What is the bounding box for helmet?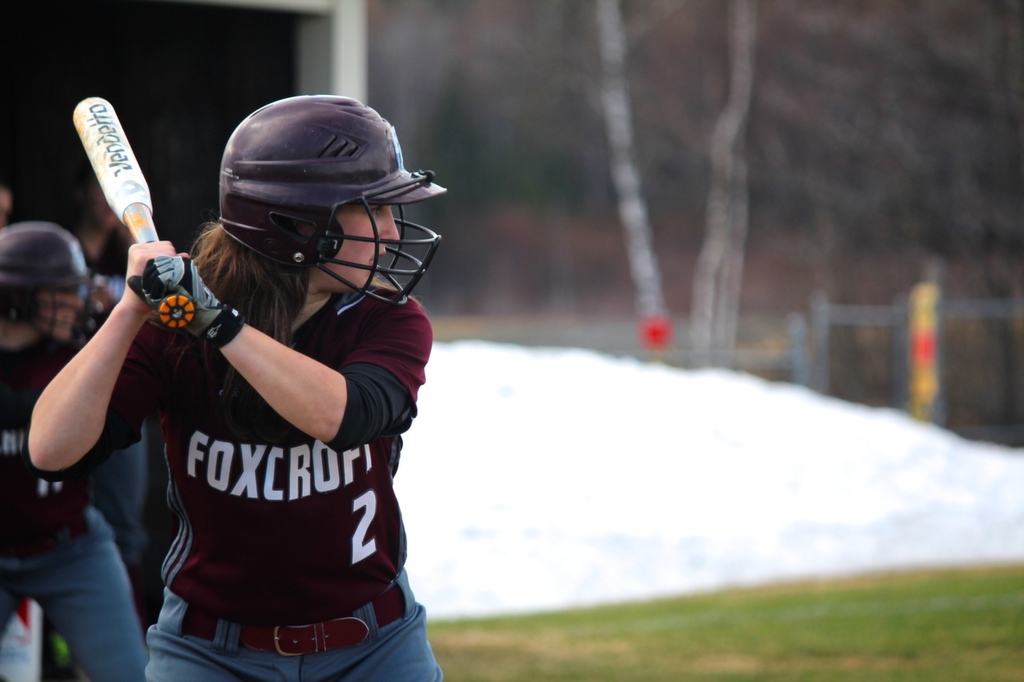
bbox=[0, 222, 106, 357].
